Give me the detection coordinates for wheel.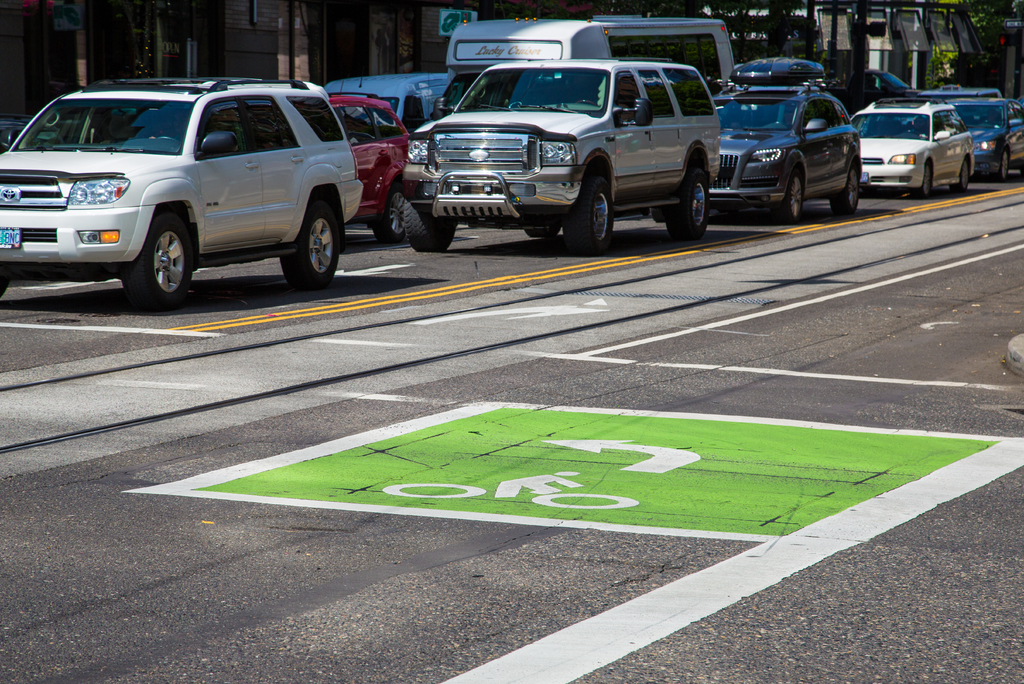
detection(909, 160, 934, 200).
